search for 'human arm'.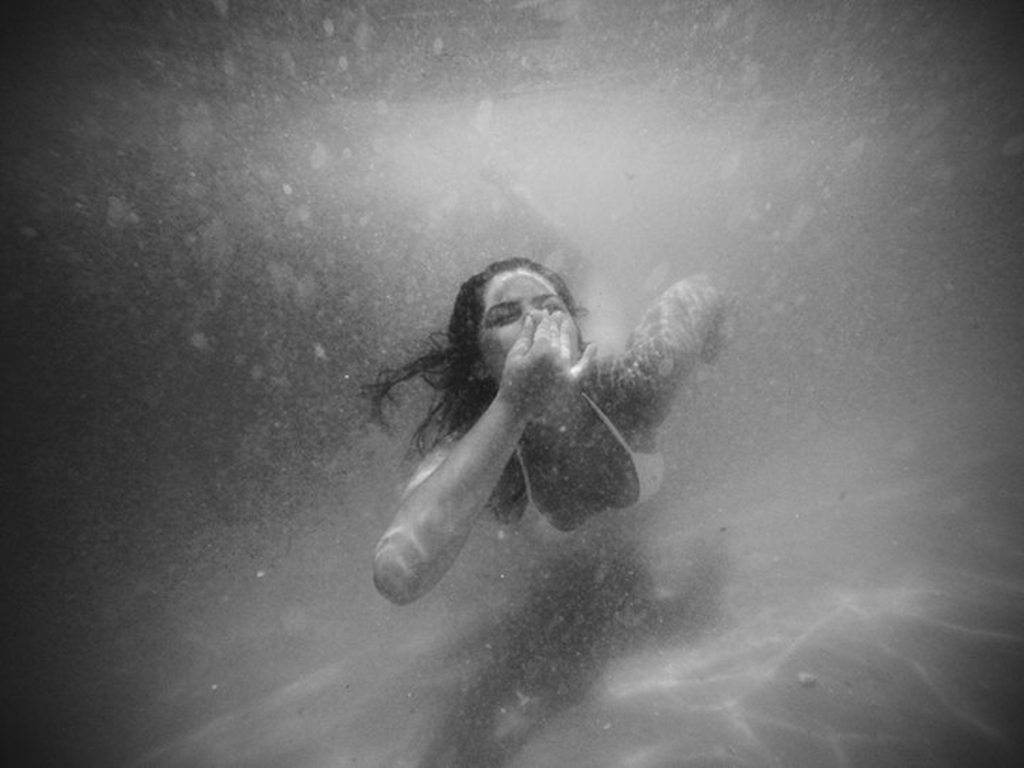
Found at {"x1": 626, "y1": 266, "x2": 734, "y2": 424}.
